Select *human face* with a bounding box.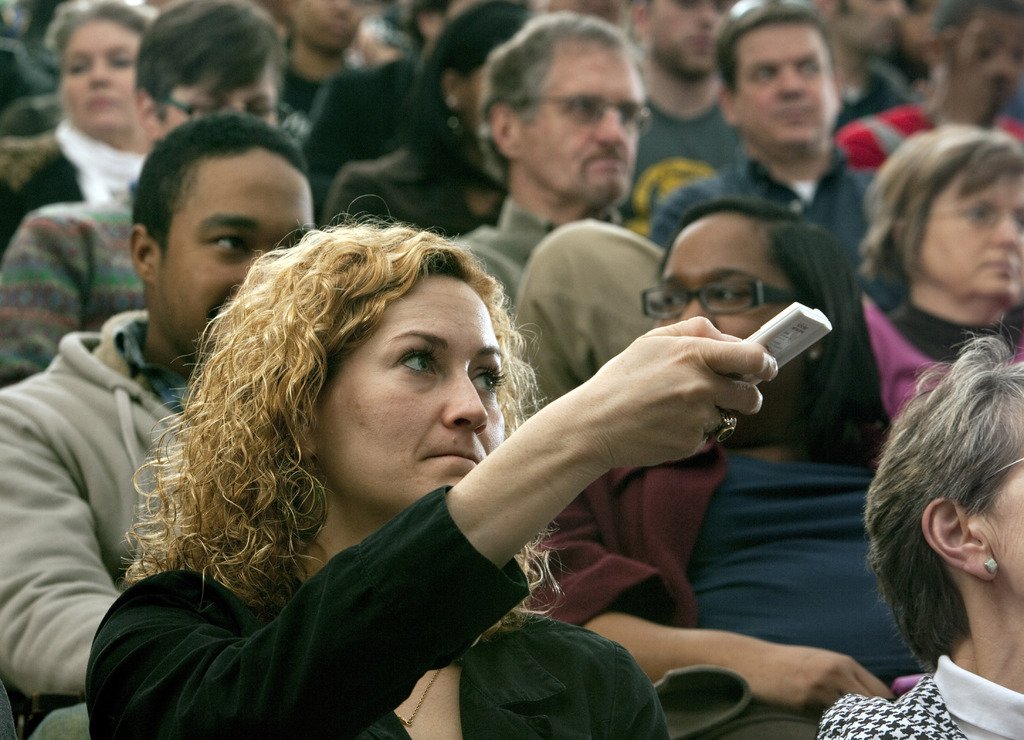
(961, 0, 1023, 102).
